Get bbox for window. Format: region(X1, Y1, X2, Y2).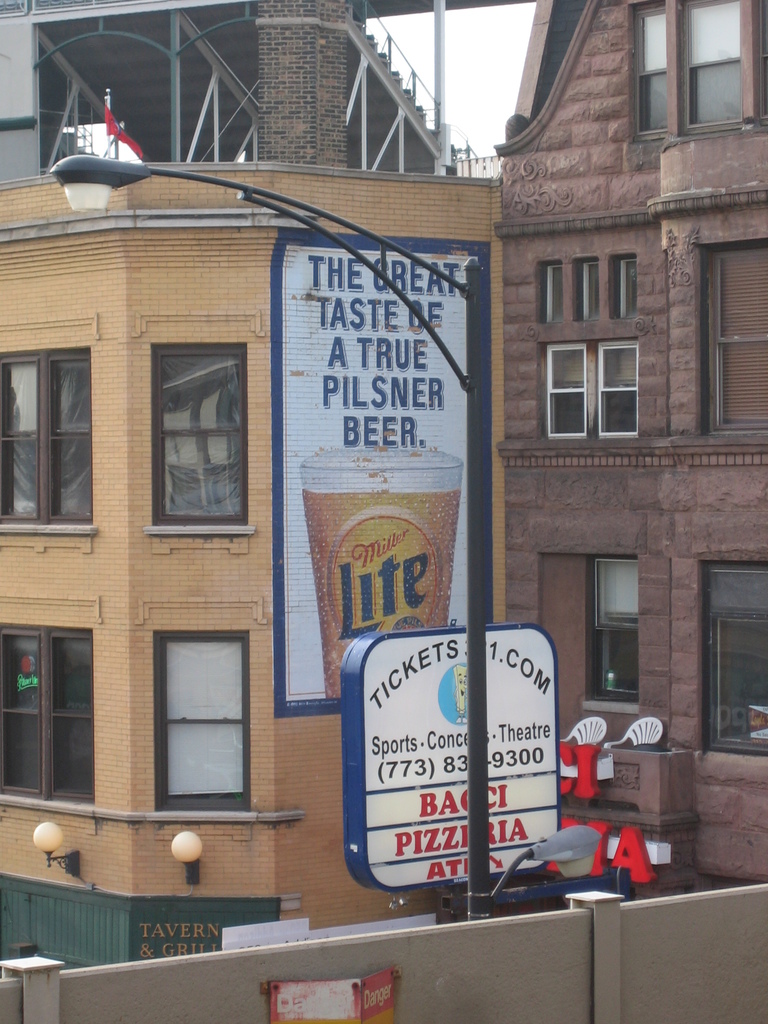
region(545, 344, 584, 440).
